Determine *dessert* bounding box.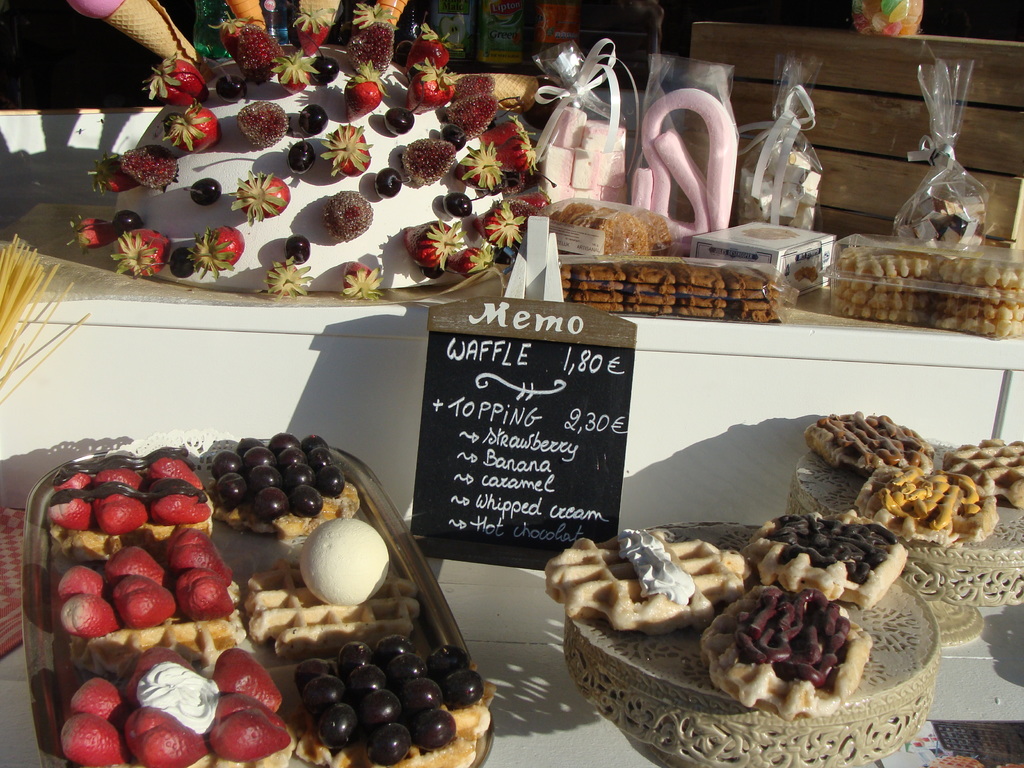
Determined: [left=212, top=437, right=230, bottom=468].
